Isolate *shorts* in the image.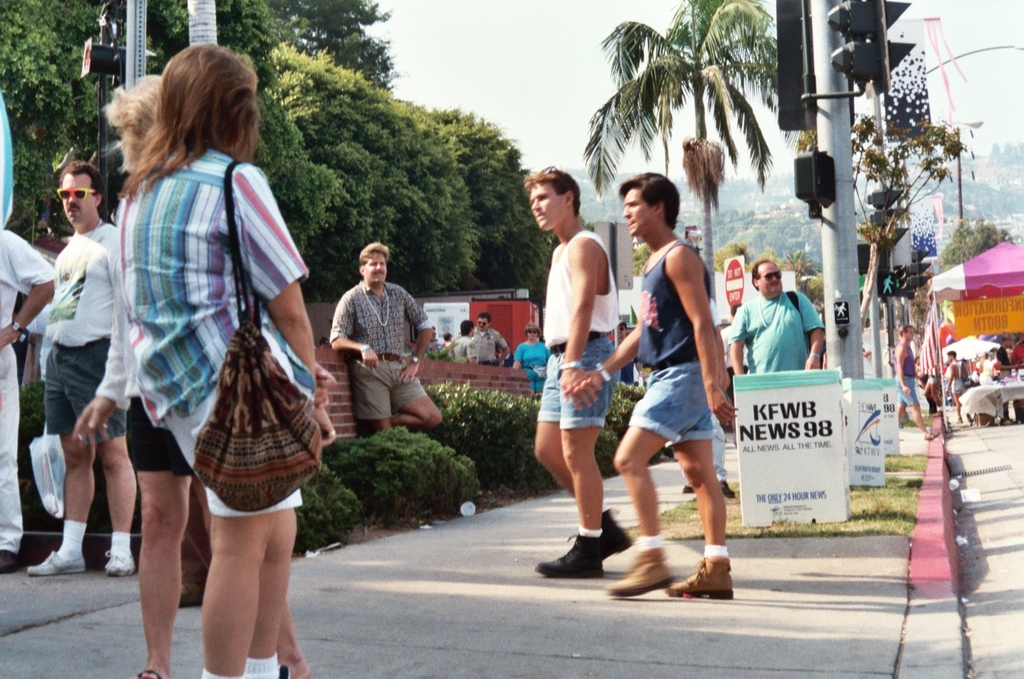
Isolated region: {"left": 126, "top": 397, "right": 196, "bottom": 475}.
